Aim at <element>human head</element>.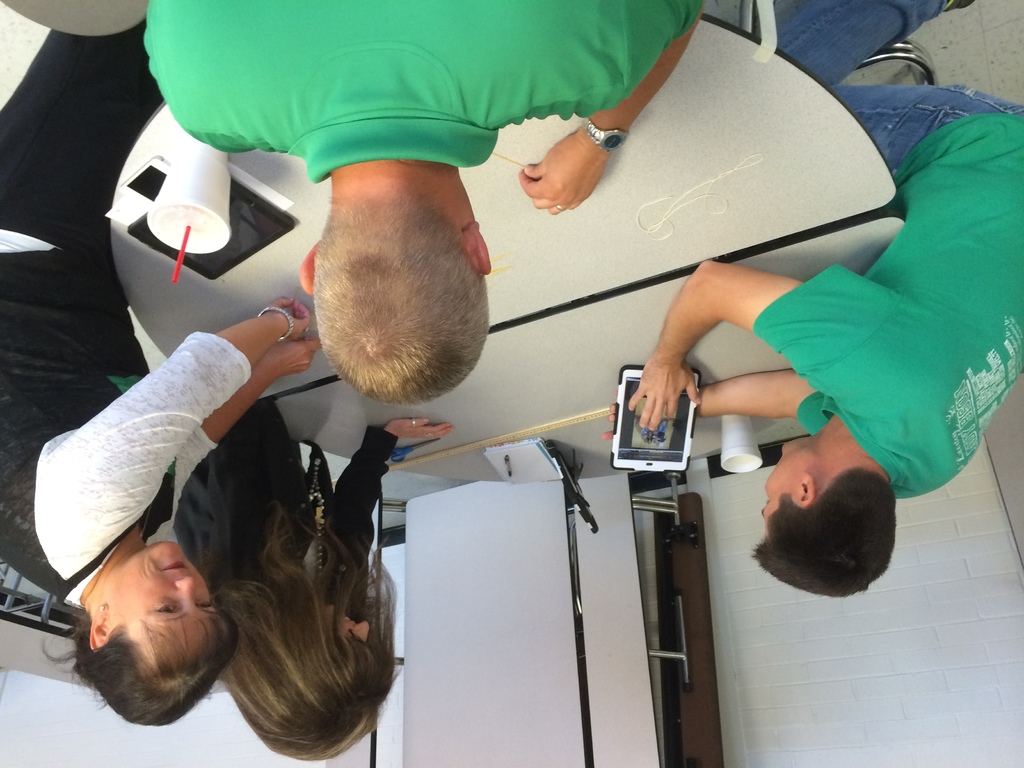
Aimed at 58:524:232:721.
